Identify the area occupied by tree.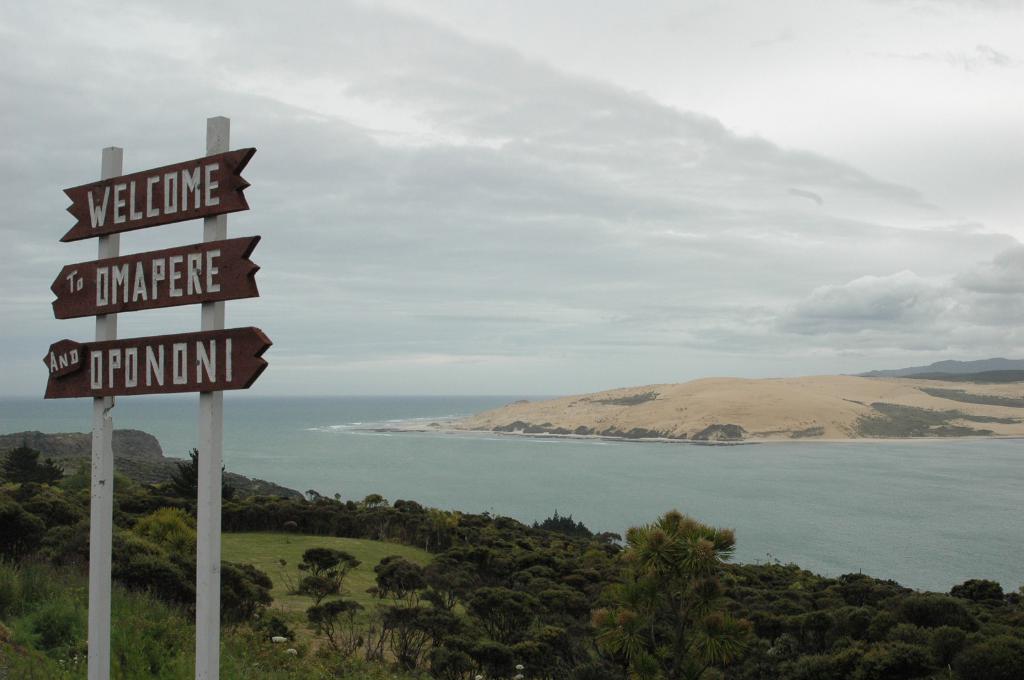
Area: 468 589 546 647.
